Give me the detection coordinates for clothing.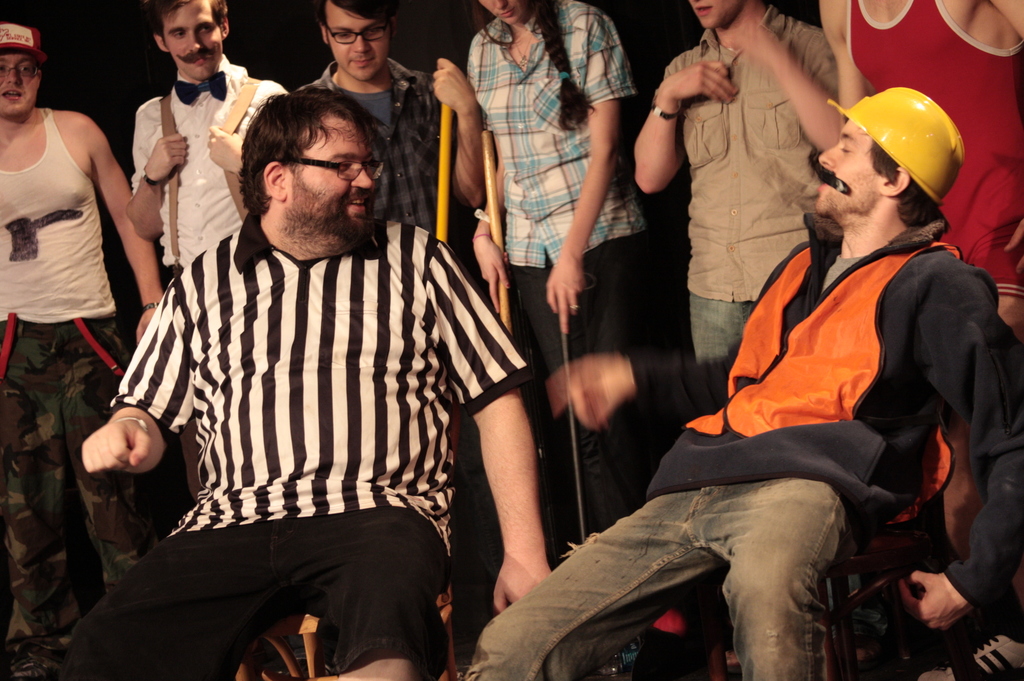
646, 216, 1023, 611.
